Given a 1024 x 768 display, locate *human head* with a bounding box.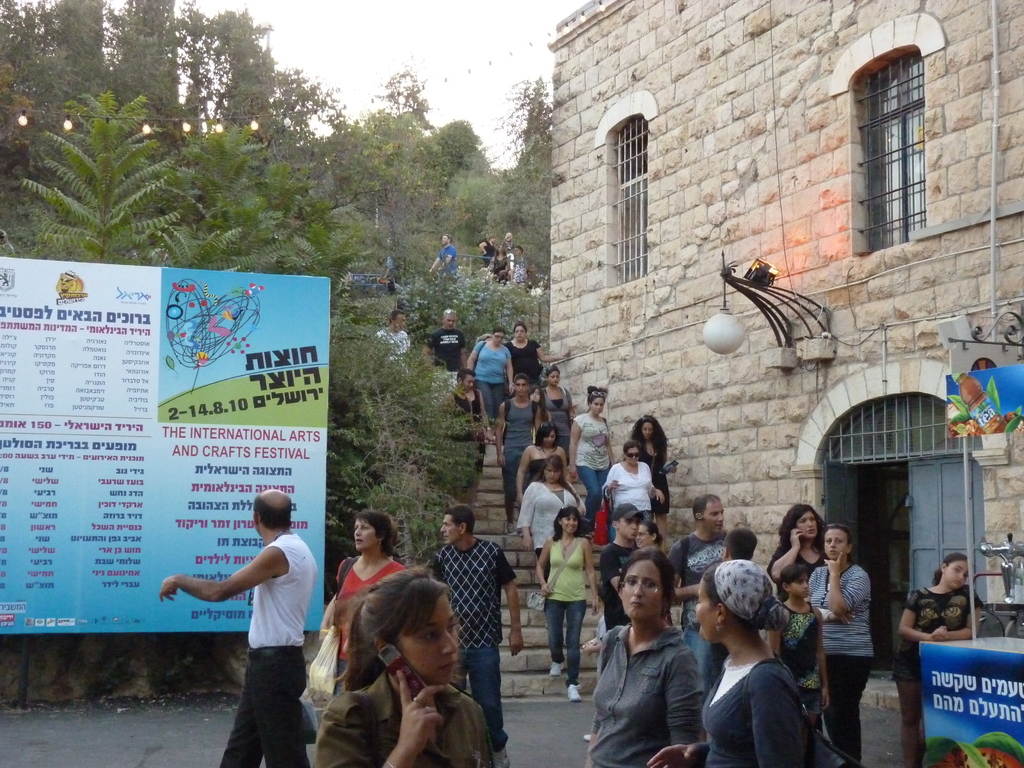
Located: bbox=(389, 313, 406, 330).
